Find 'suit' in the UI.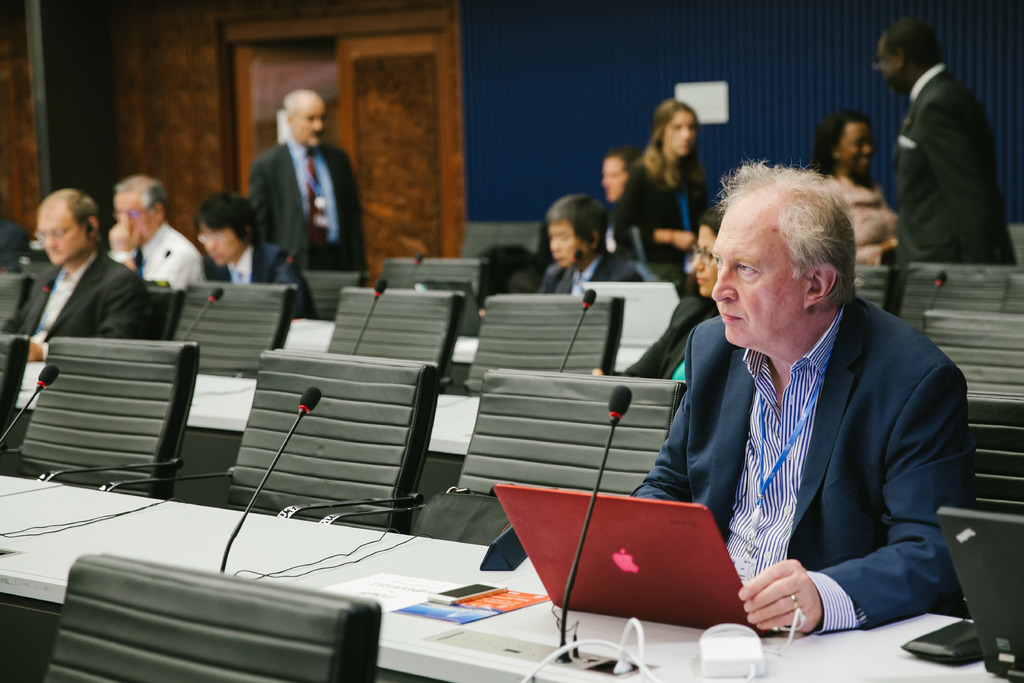
UI element at rect(891, 62, 1020, 273).
